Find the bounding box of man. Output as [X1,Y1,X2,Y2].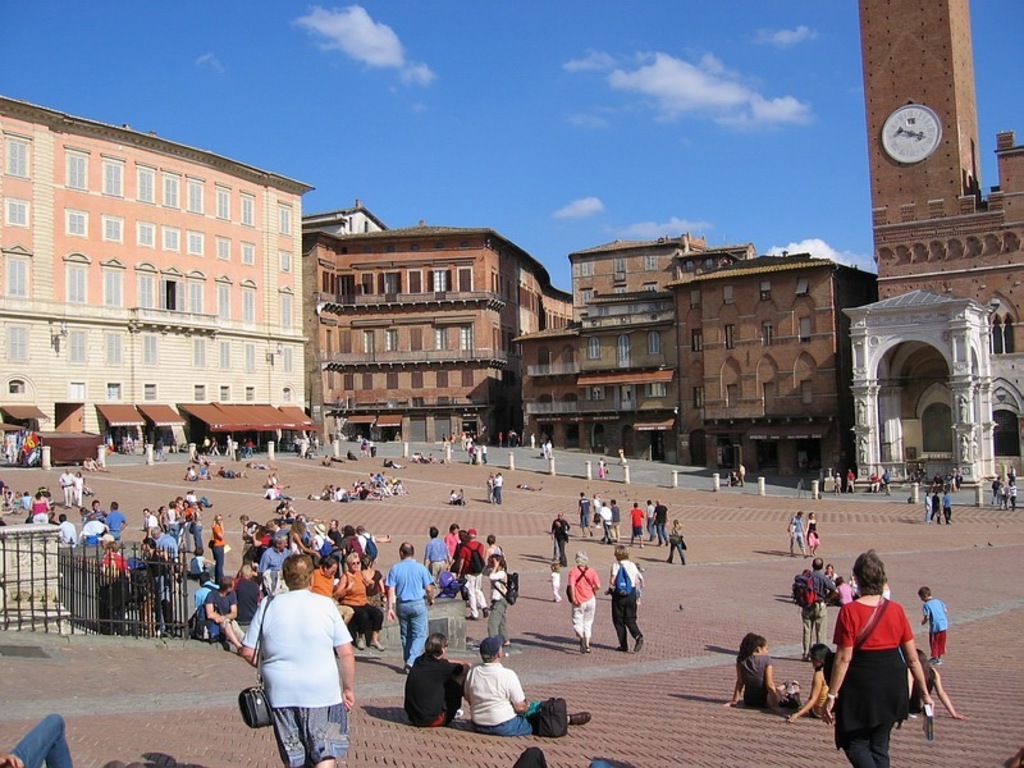
[785,556,840,659].
